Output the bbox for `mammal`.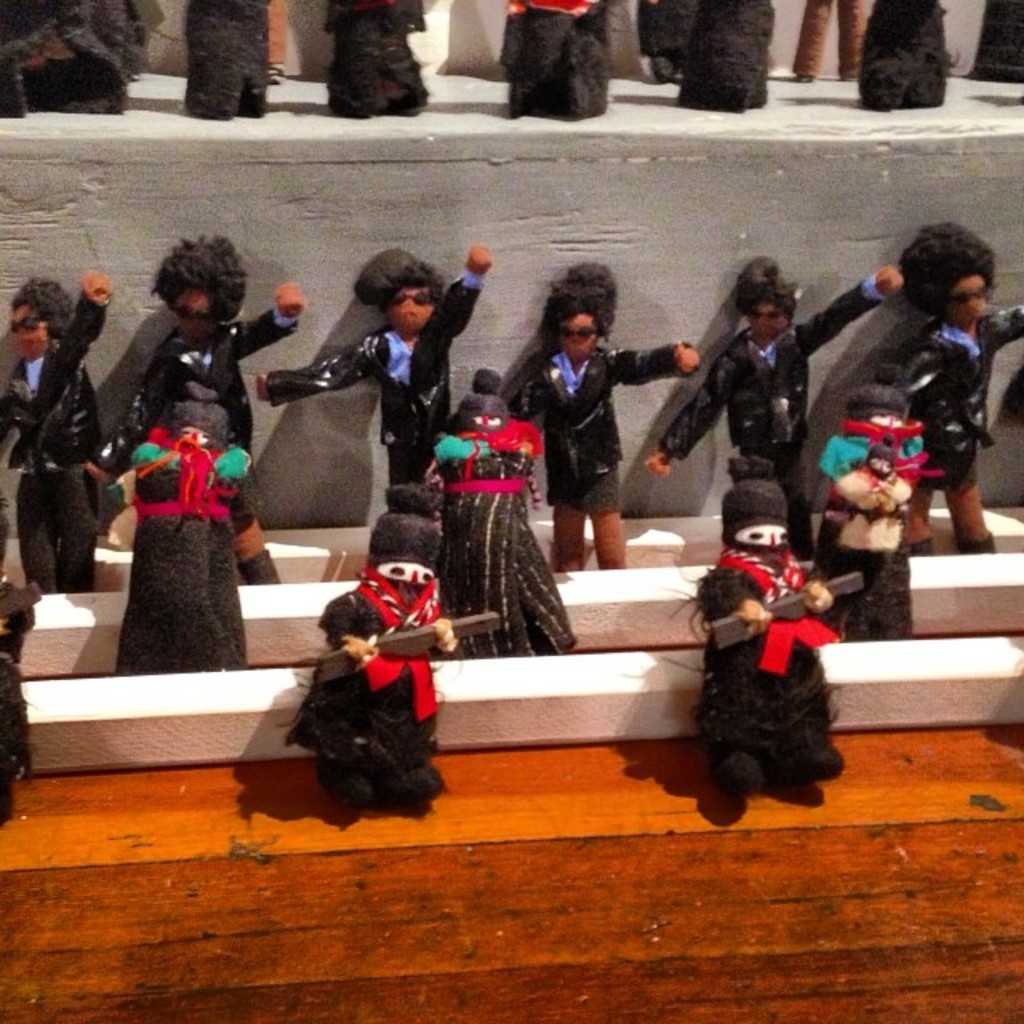
BBox(3, 278, 118, 582).
